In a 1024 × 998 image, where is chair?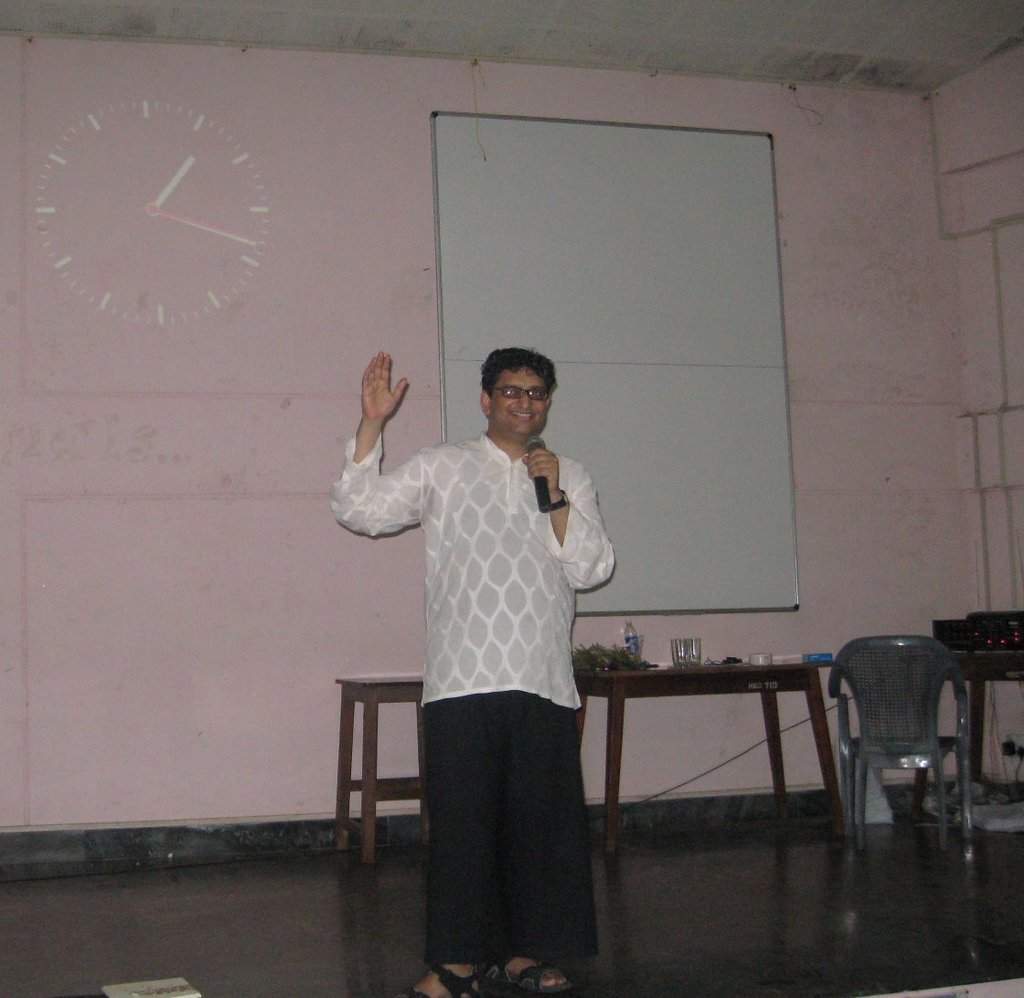
837,627,997,860.
